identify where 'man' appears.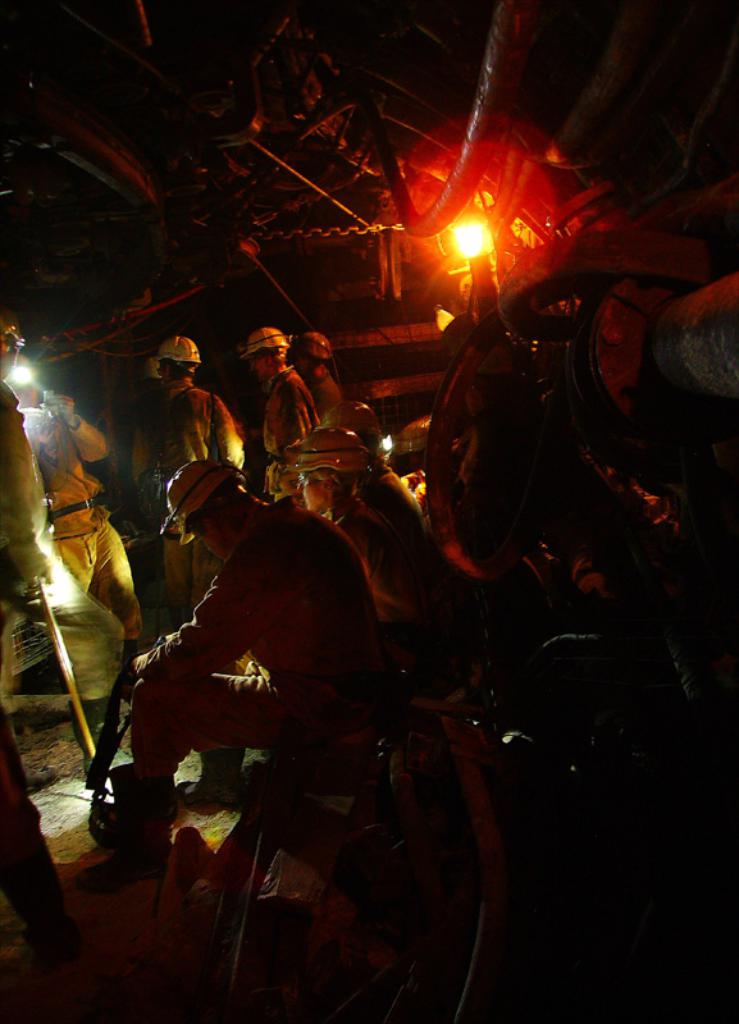
Appears at detection(0, 308, 49, 723).
